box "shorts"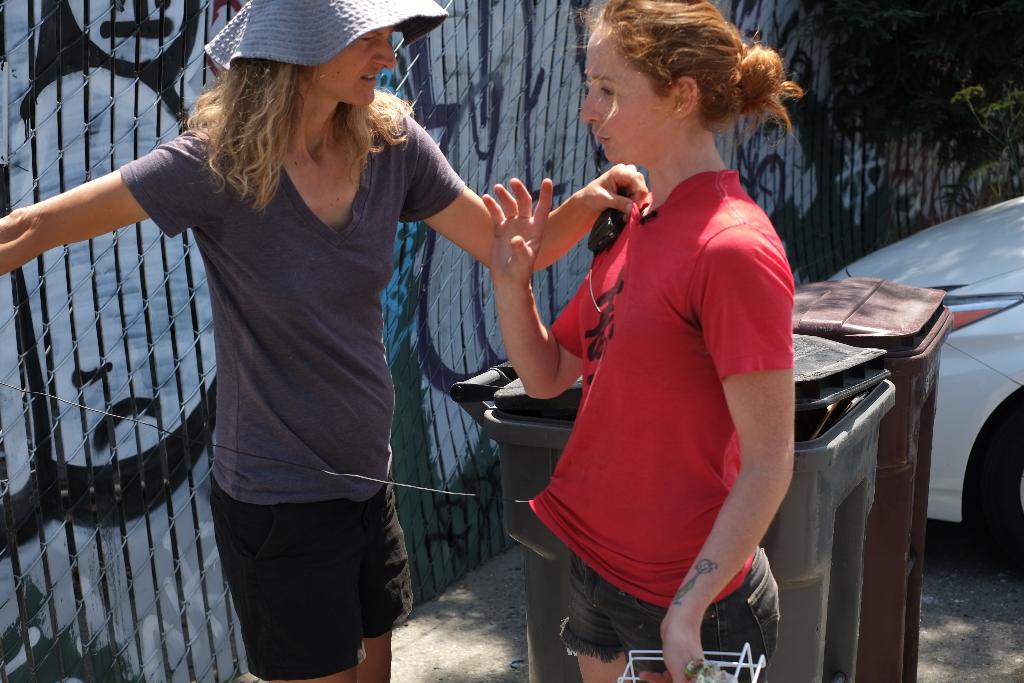
551,545,781,682
